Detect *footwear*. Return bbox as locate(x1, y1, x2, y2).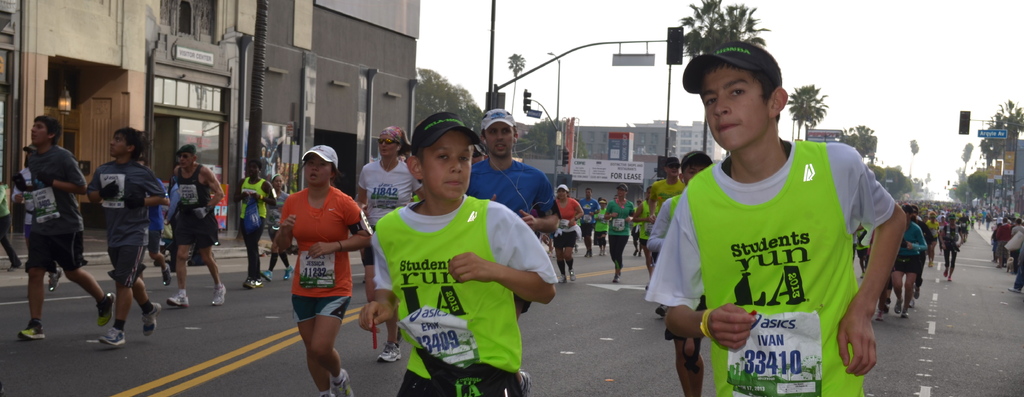
locate(916, 282, 924, 295).
